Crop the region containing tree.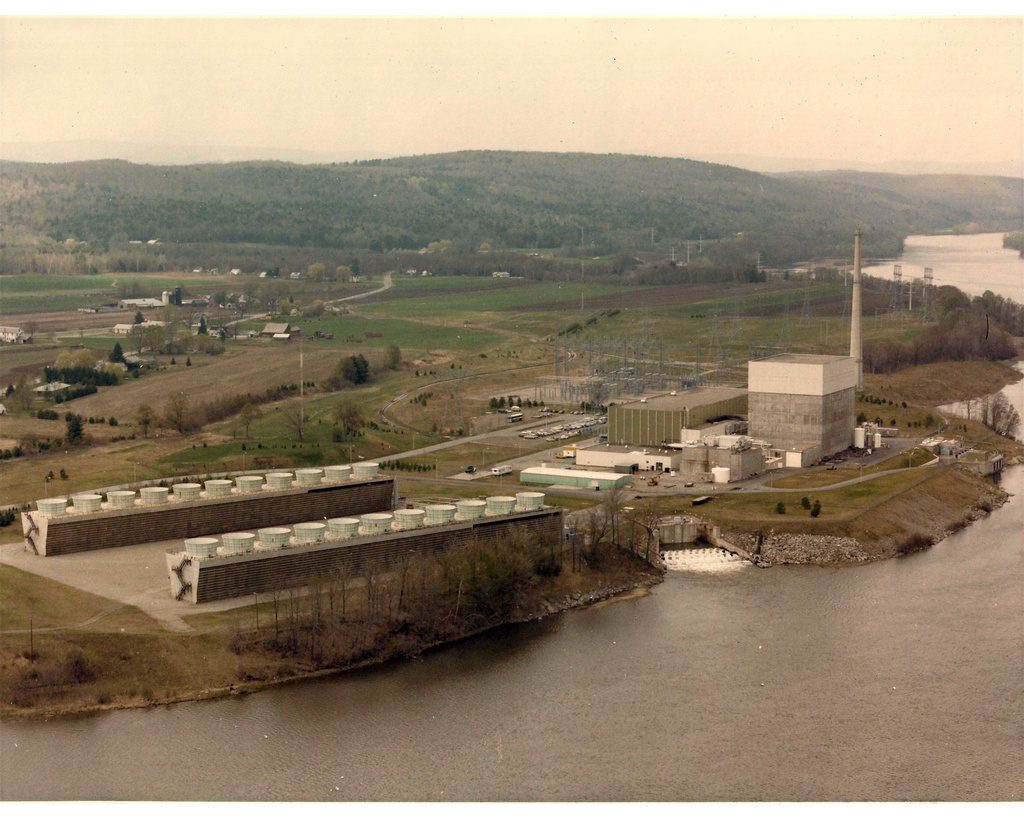
Crop region: <bbox>335, 266, 351, 284</bbox>.
